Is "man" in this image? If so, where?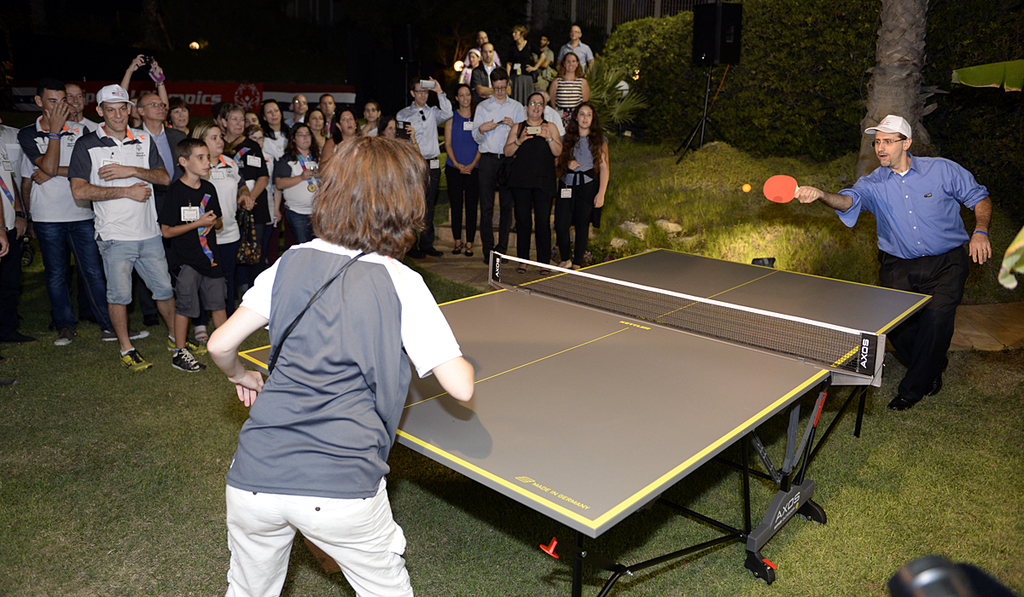
Yes, at bbox=[0, 119, 38, 349].
